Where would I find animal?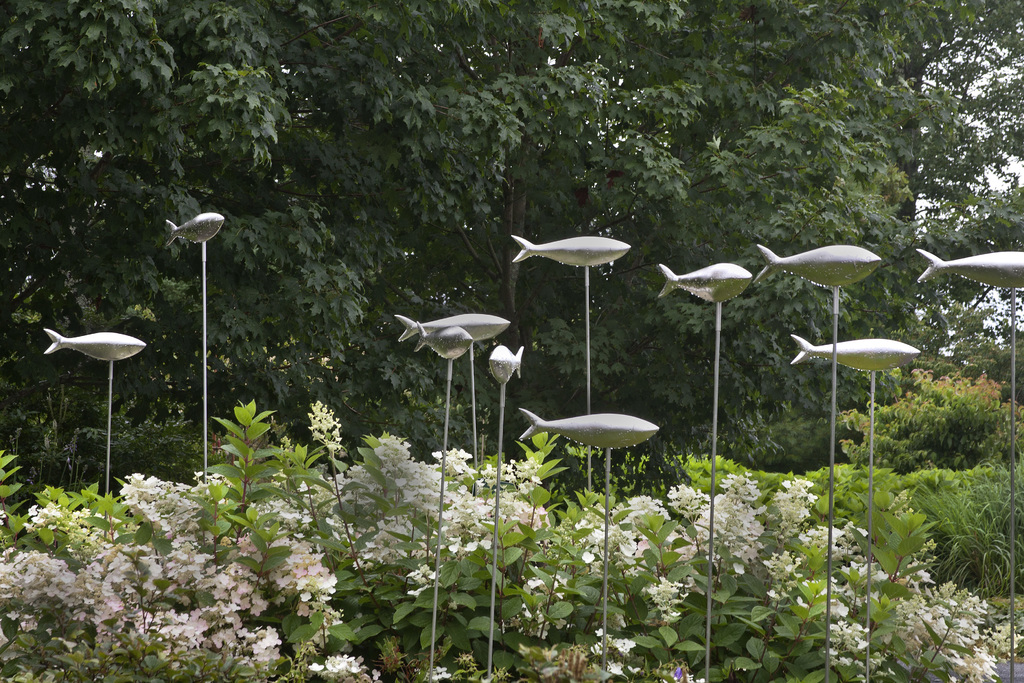
At left=416, top=322, right=476, bottom=358.
